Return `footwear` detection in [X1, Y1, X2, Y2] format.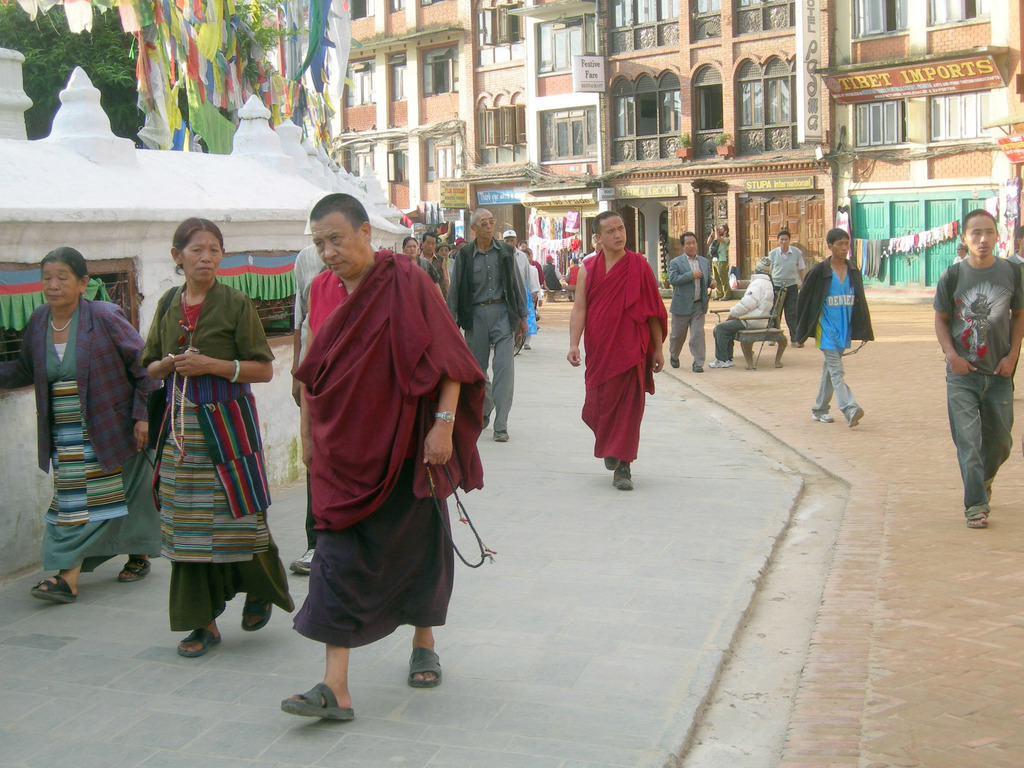
[690, 363, 701, 373].
